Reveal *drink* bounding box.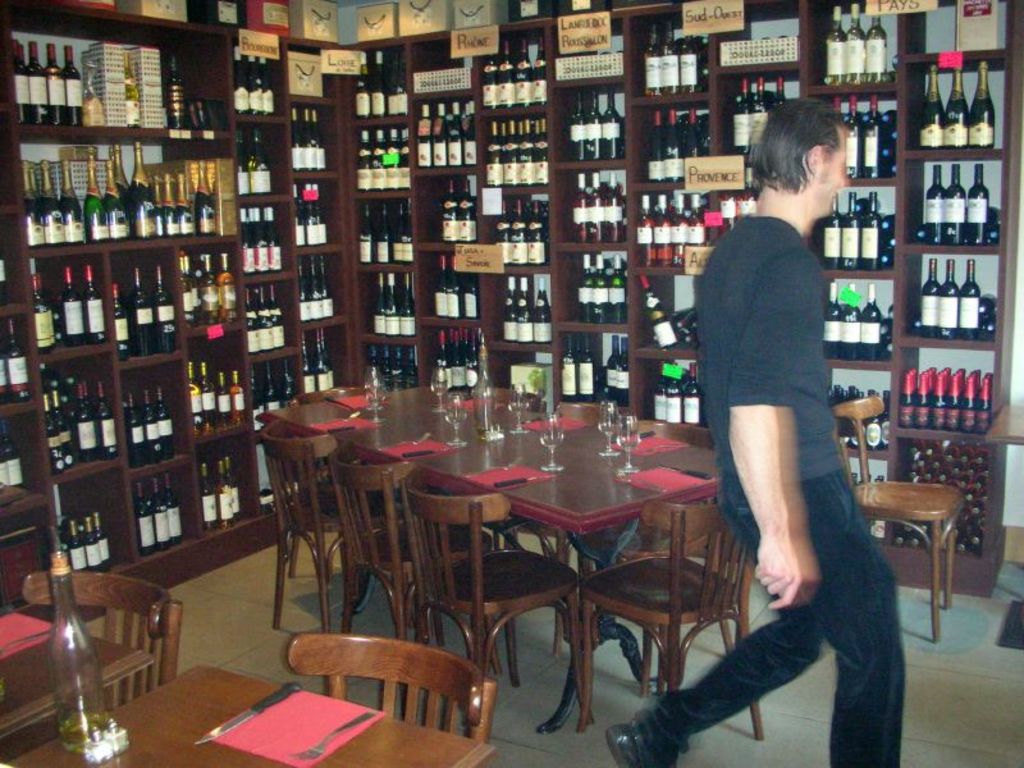
Revealed: (681, 28, 703, 93).
